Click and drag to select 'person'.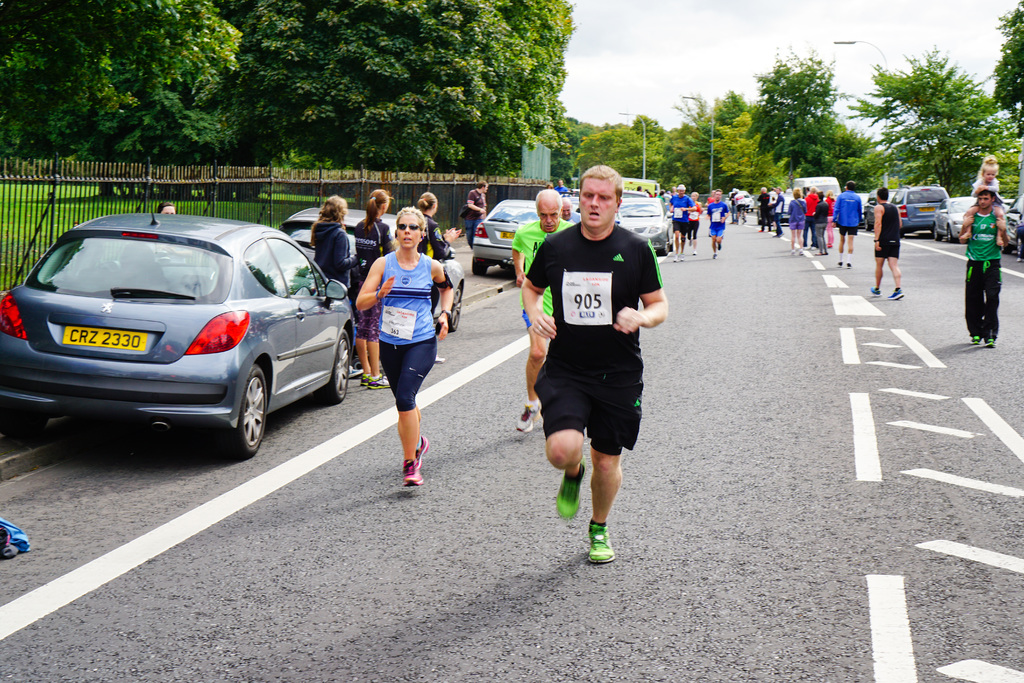
Selection: x1=305 y1=194 x2=362 y2=306.
